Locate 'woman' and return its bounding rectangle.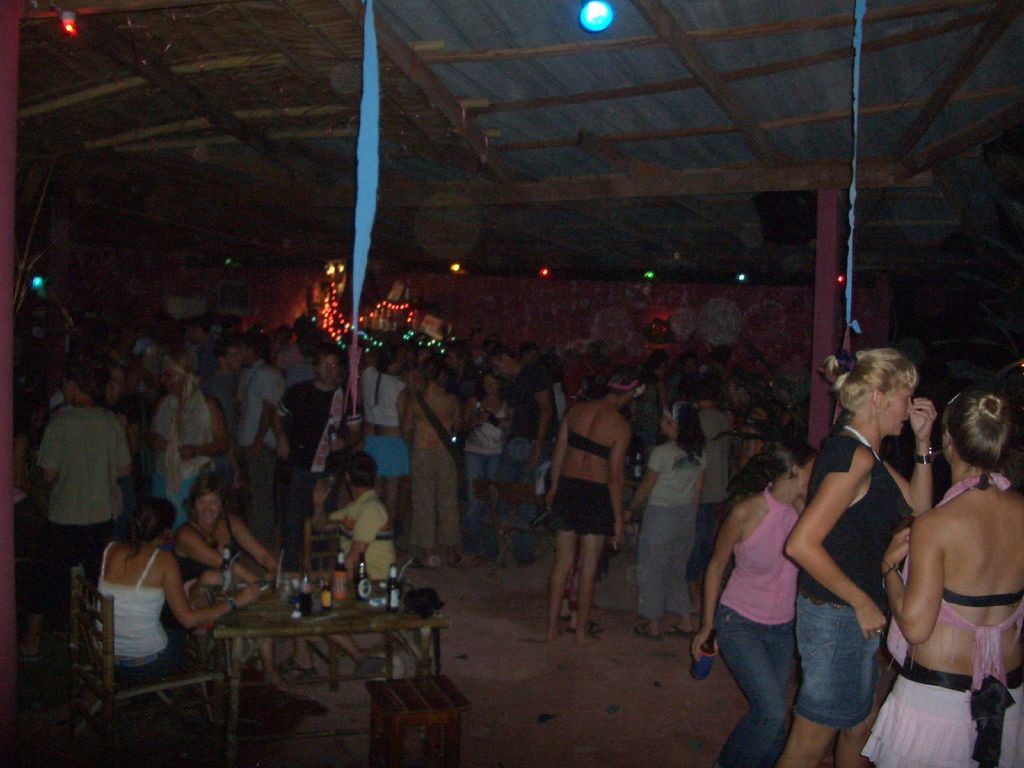
Rect(540, 362, 627, 648).
